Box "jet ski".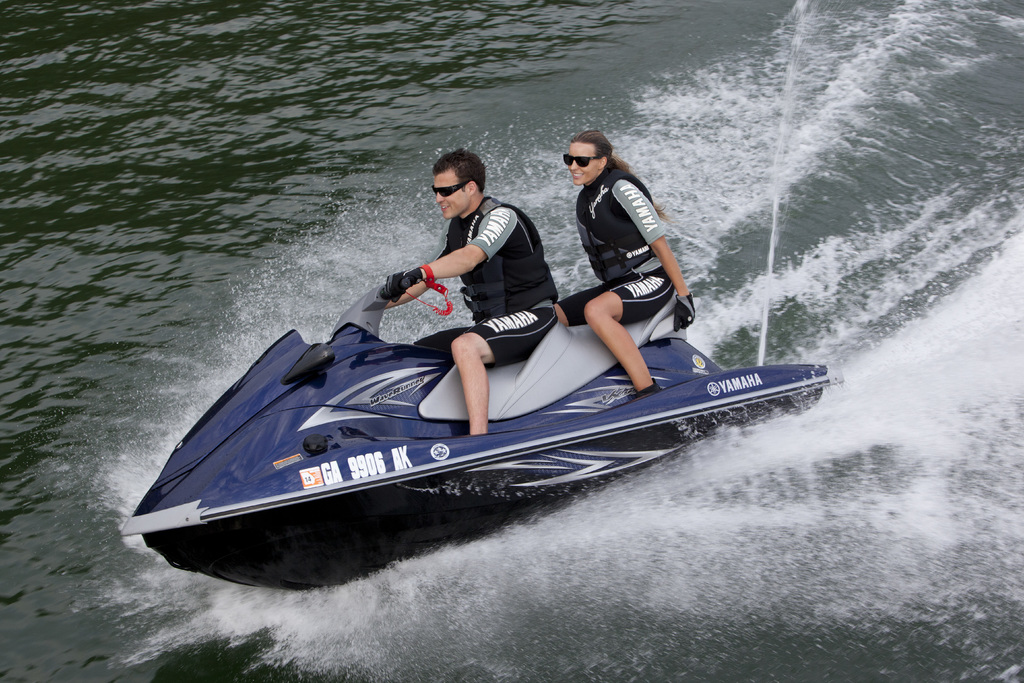
[119,272,845,596].
